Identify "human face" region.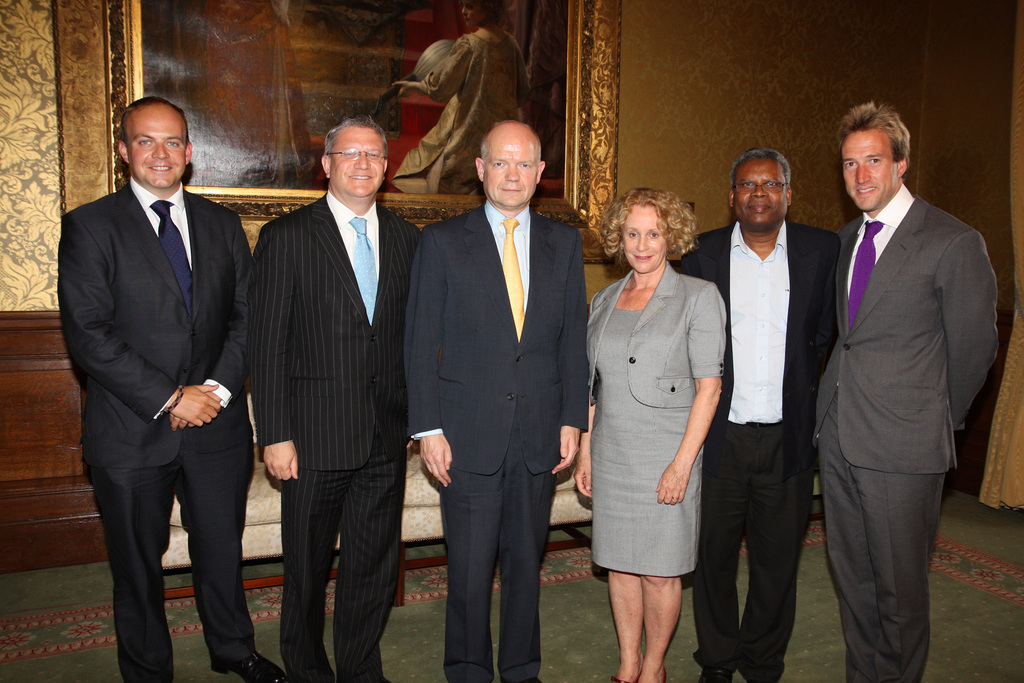
Region: x1=620, y1=207, x2=666, y2=273.
